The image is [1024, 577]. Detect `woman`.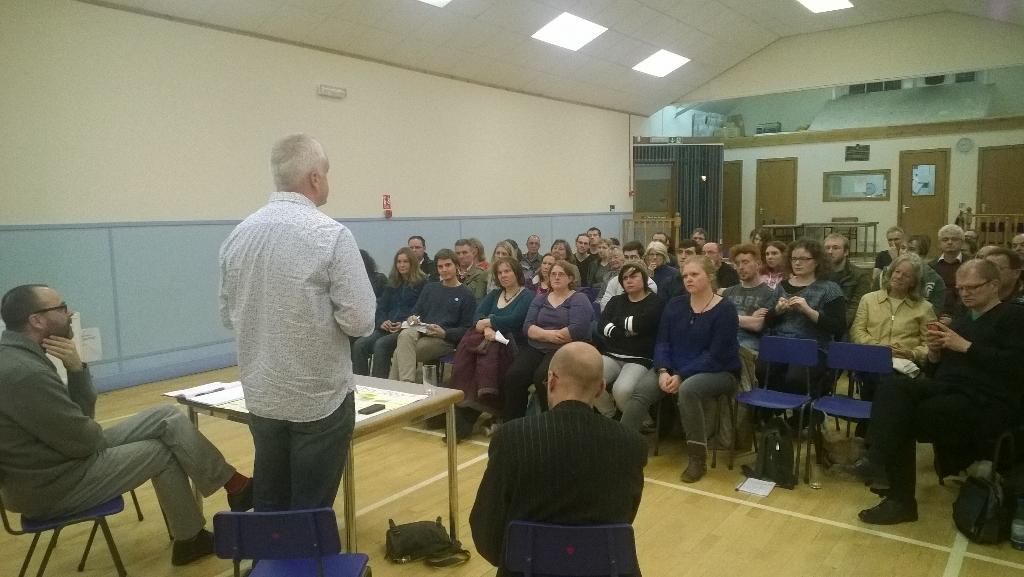
Detection: [left=663, top=238, right=751, bottom=478].
